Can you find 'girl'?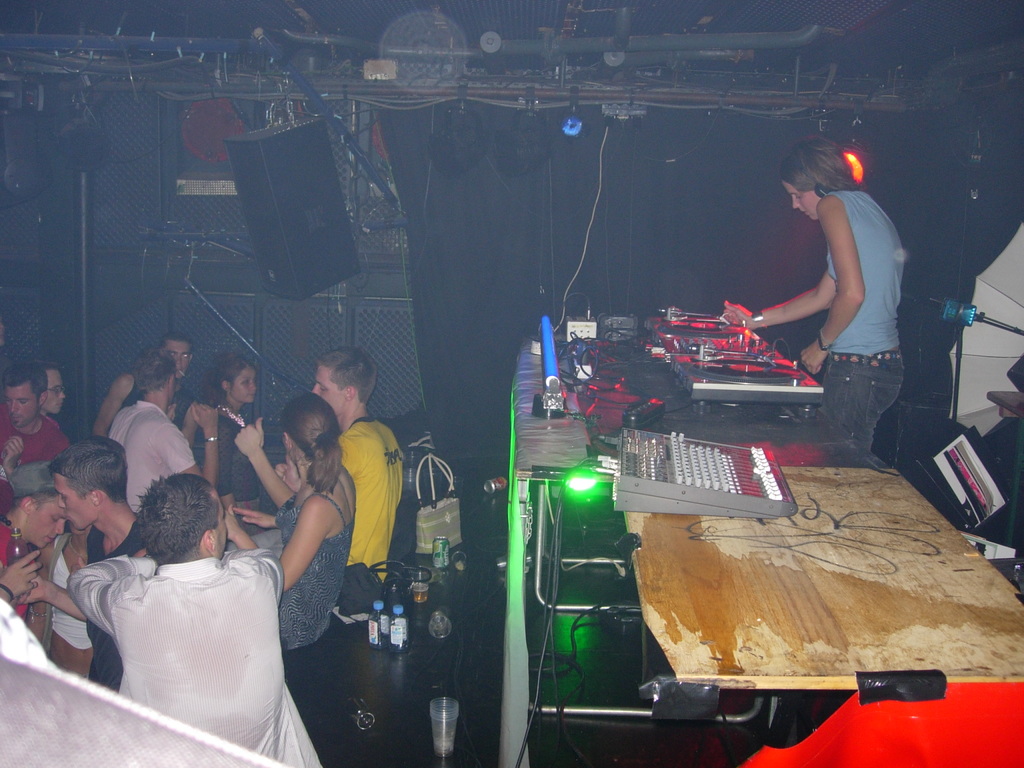
Yes, bounding box: Rect(266, 396, 393, 658).
